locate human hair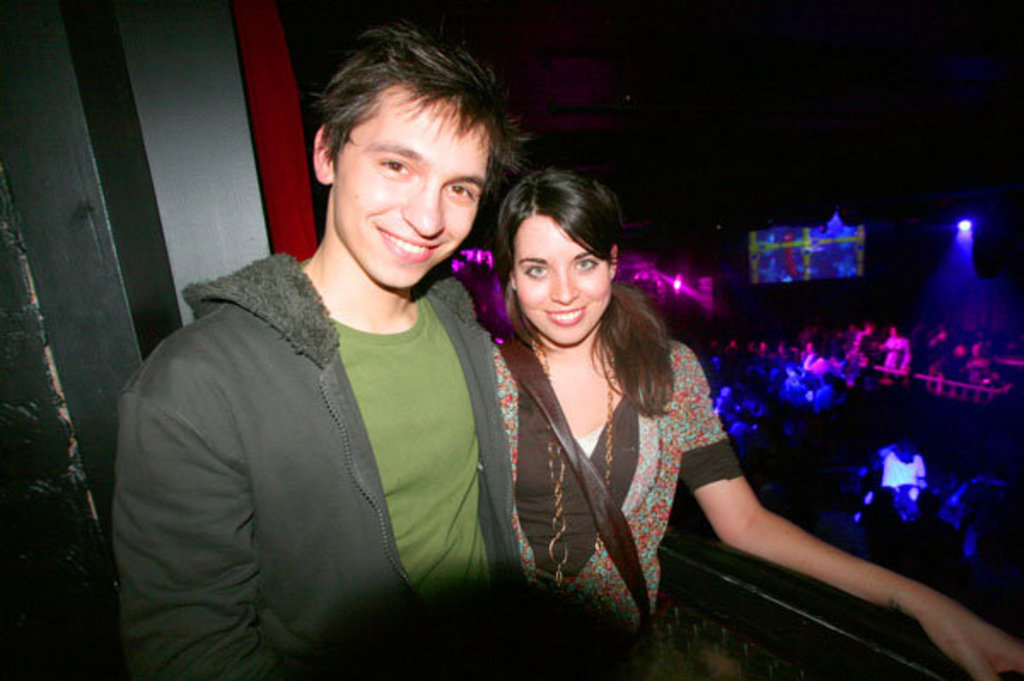
Rect(481, 150, 657, 406)
